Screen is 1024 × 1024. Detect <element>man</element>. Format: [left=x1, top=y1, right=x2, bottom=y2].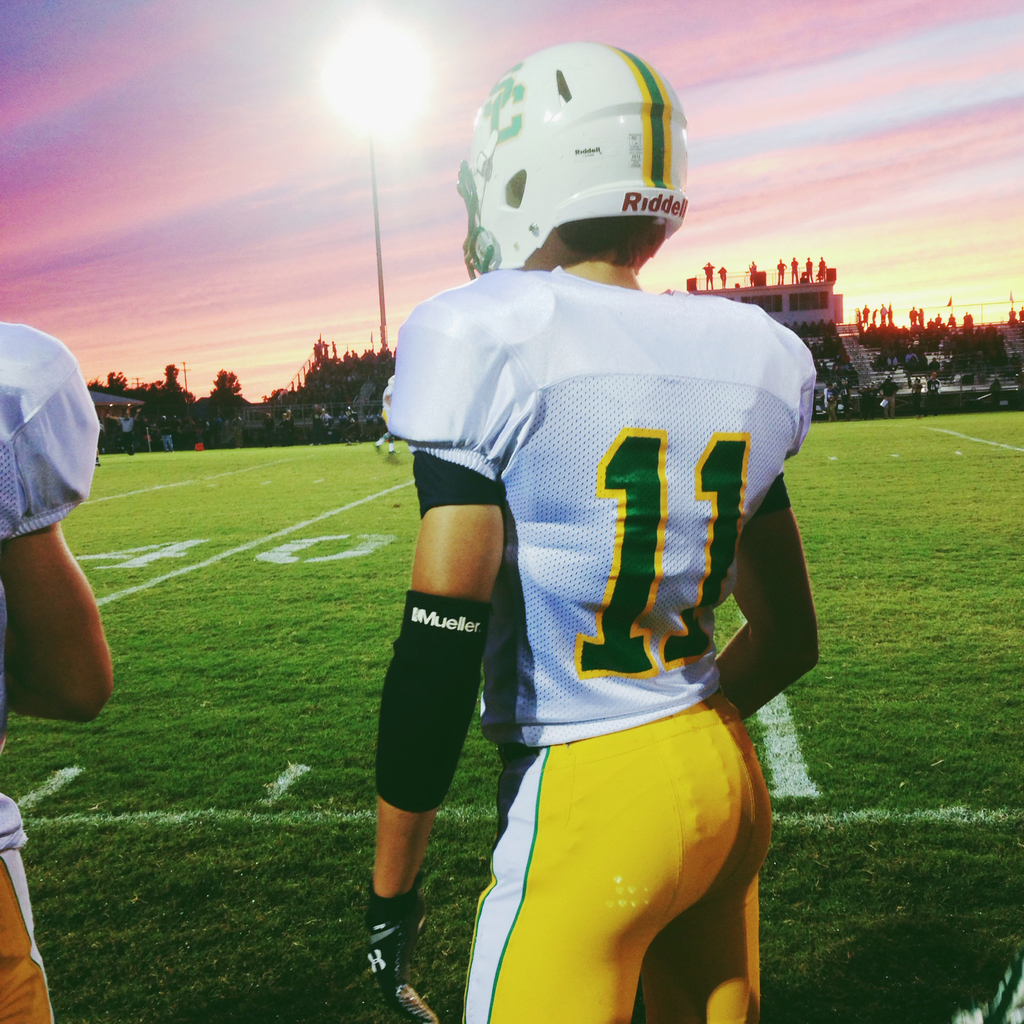
[left=346, top=156, right=828, bottom=1023].
